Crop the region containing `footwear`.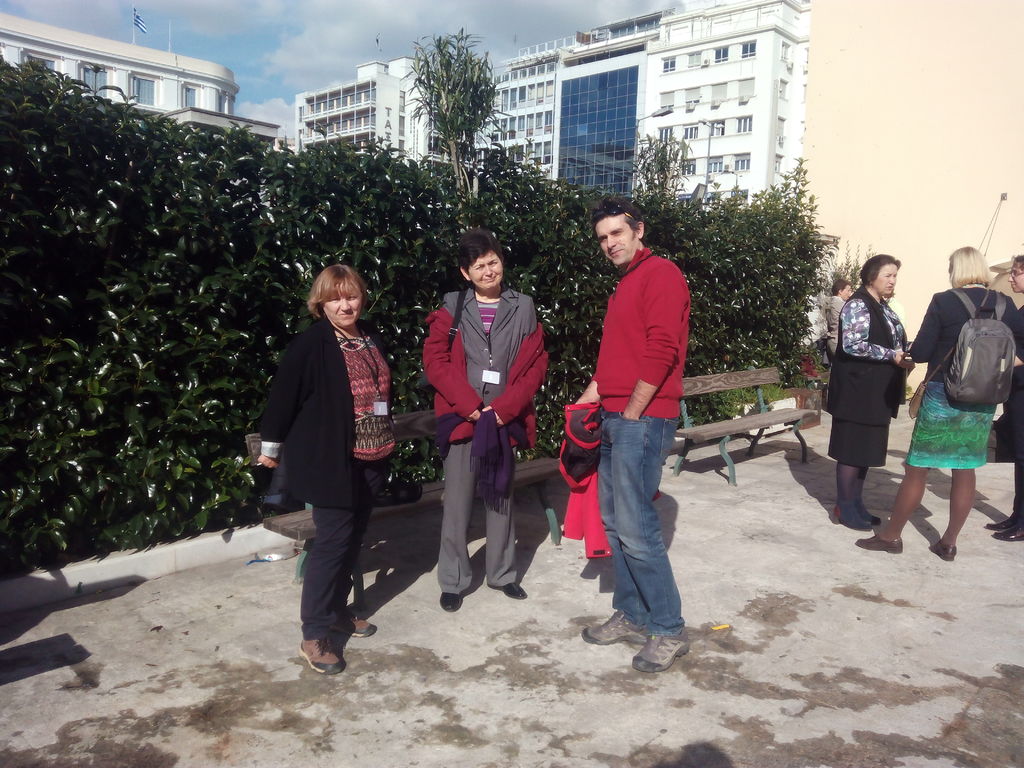
Crop region: (340, 613, 380, 638).
